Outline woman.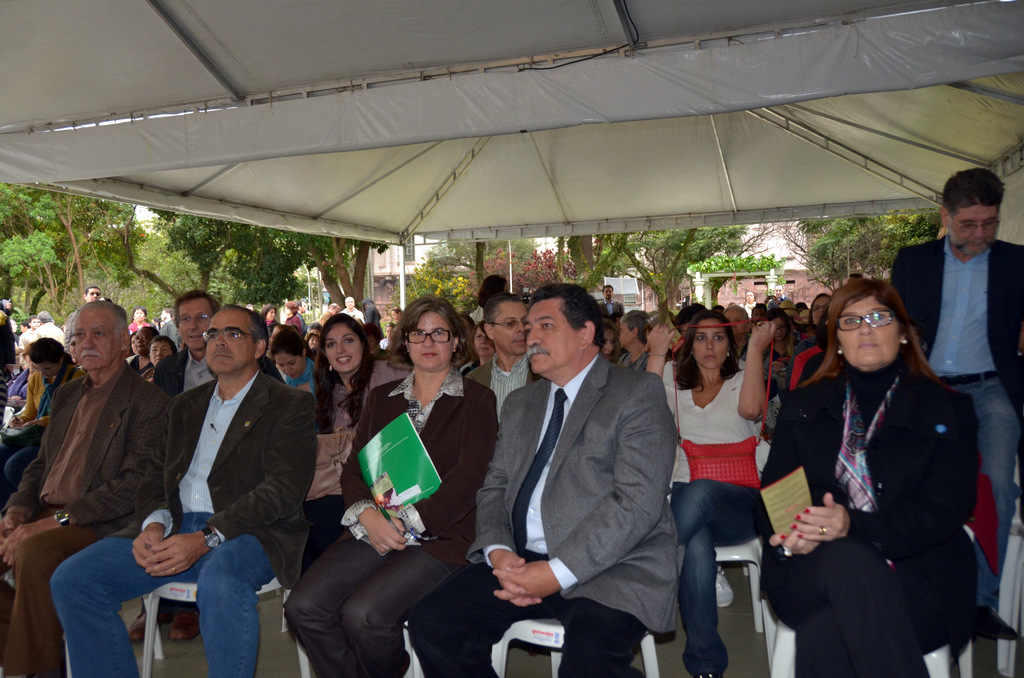
Outline: crop(762, 277, 970, 675).
